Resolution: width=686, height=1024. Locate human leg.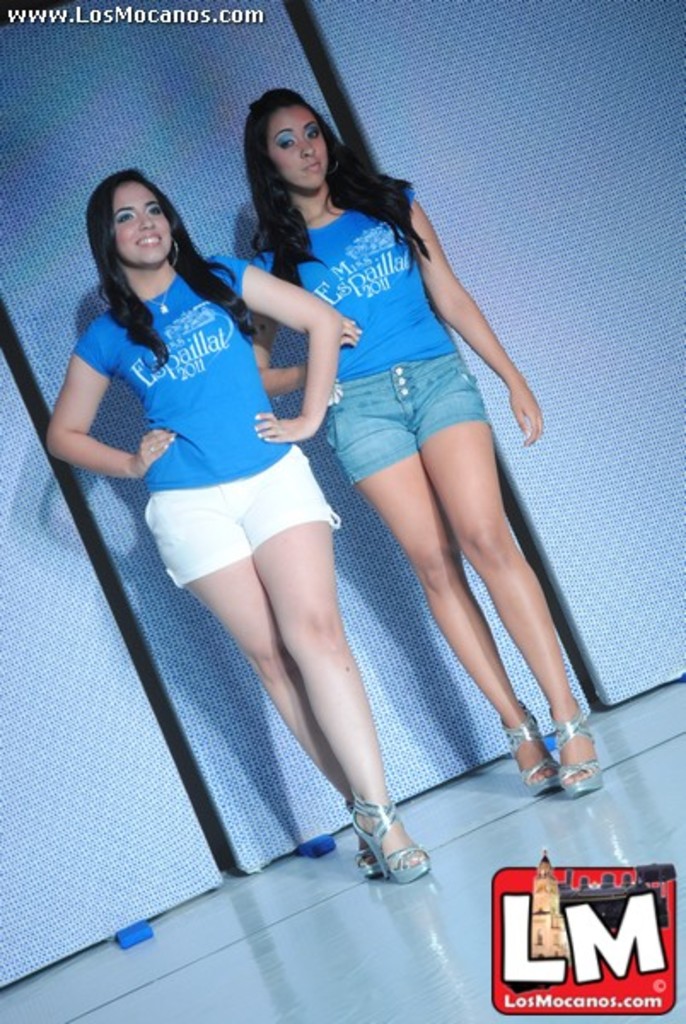
(150, 495, 346, 785).
